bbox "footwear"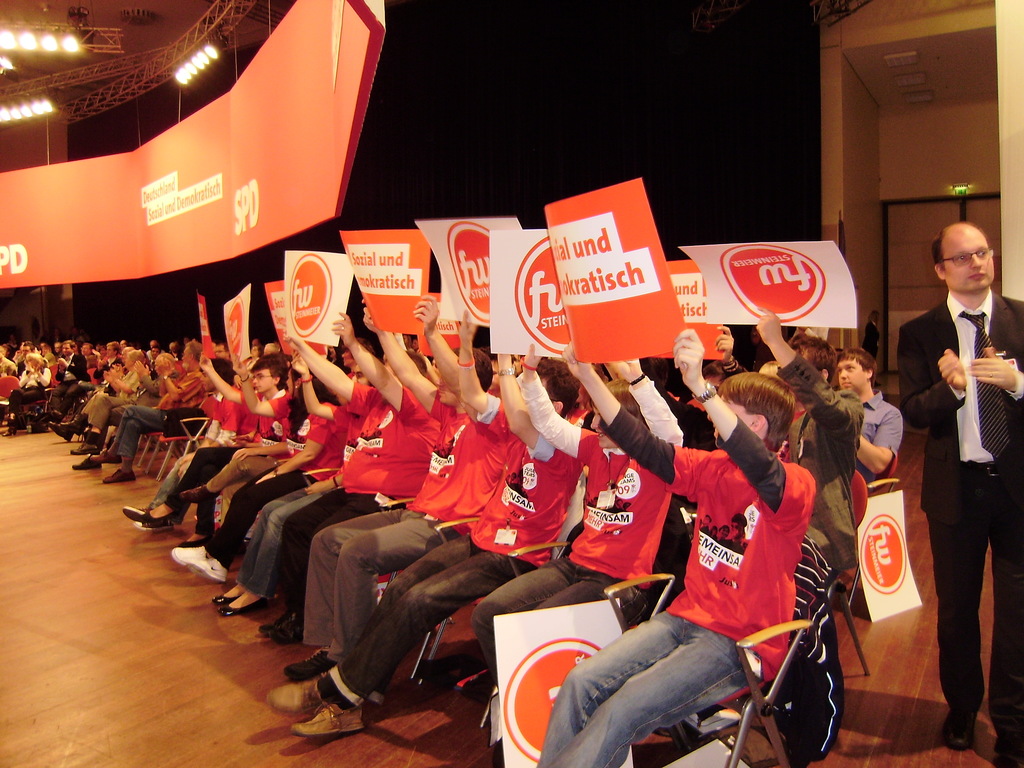
[left=29, top=420, right=41, bottom=433]
